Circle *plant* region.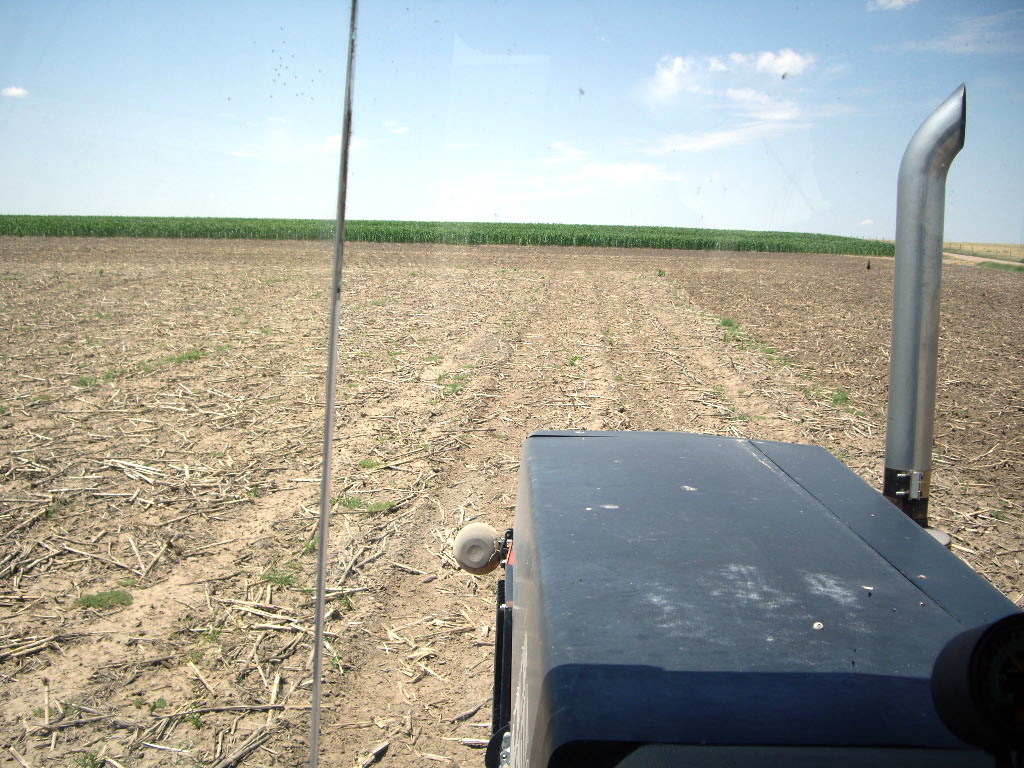
Region: x1=66 y1=583 x2=132 y2=602.
